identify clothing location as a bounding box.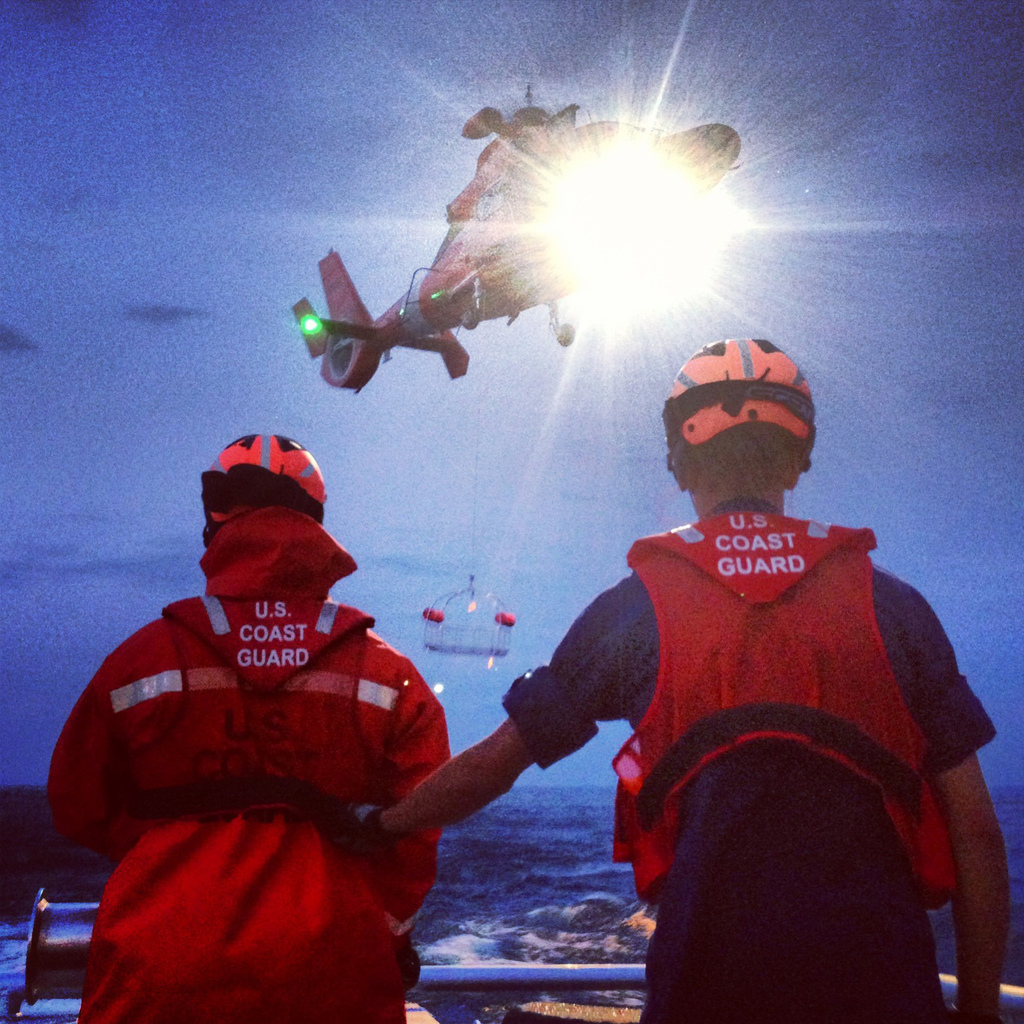
(x1=41, y1=503, x2=458, y2=1023).
